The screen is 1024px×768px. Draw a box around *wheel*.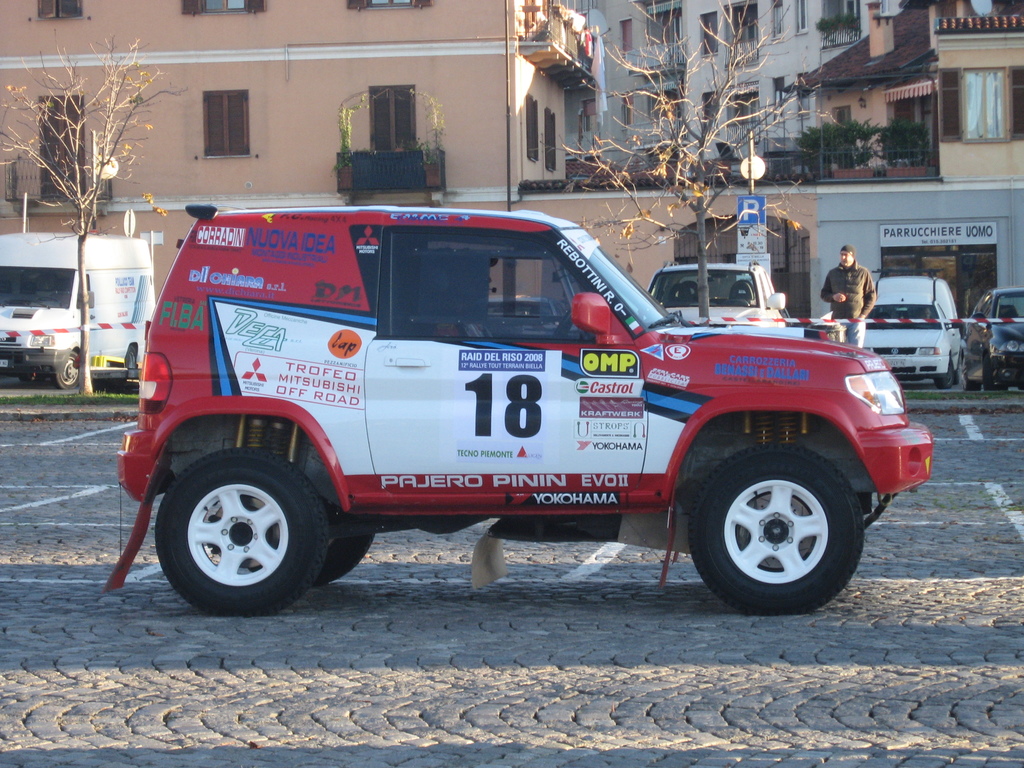
548:307:578:341.
